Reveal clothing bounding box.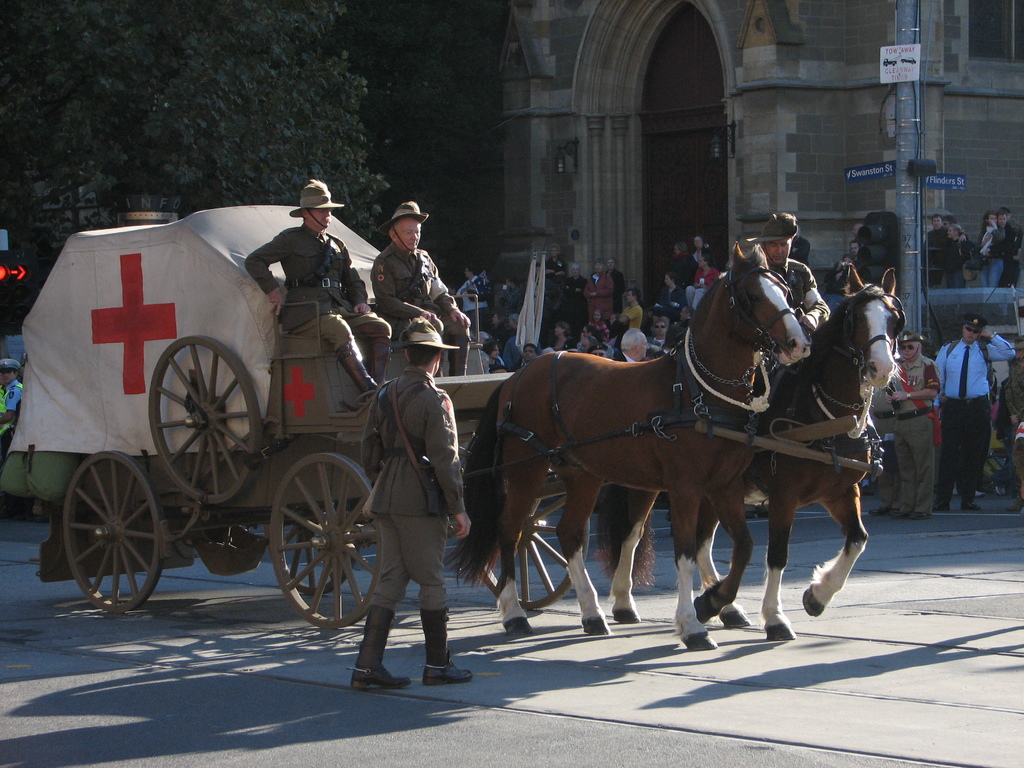
Revealed: select_region(979, 226, 1005, 284).
